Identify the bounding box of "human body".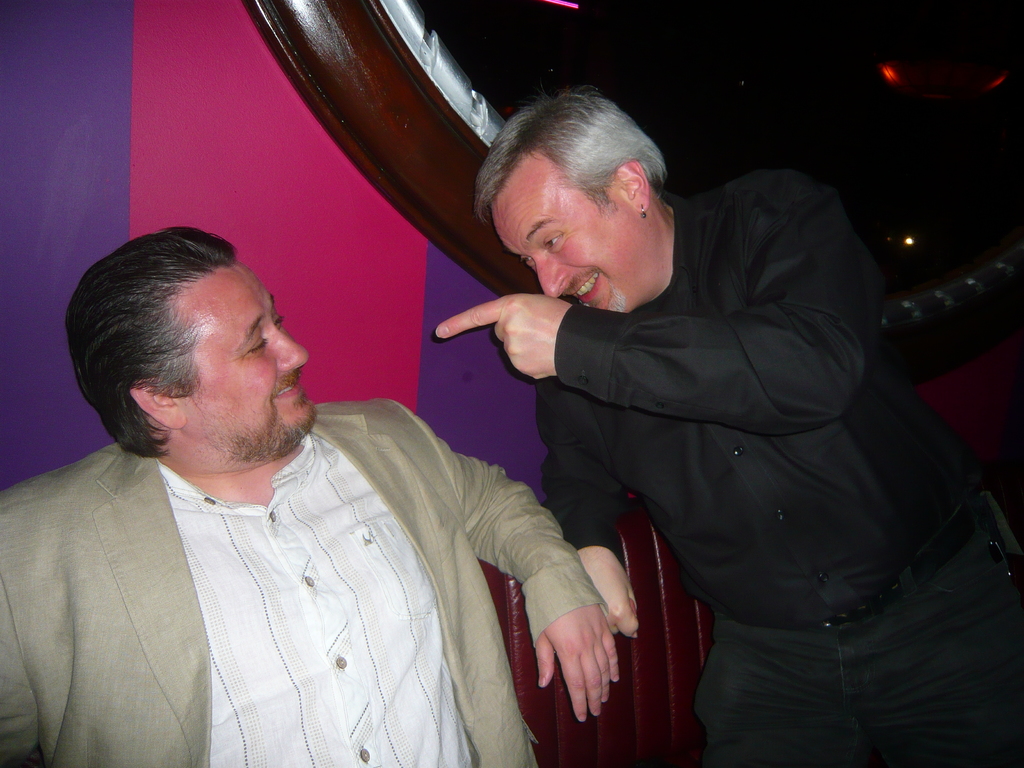
crop(433, 84, 1018, 764).
